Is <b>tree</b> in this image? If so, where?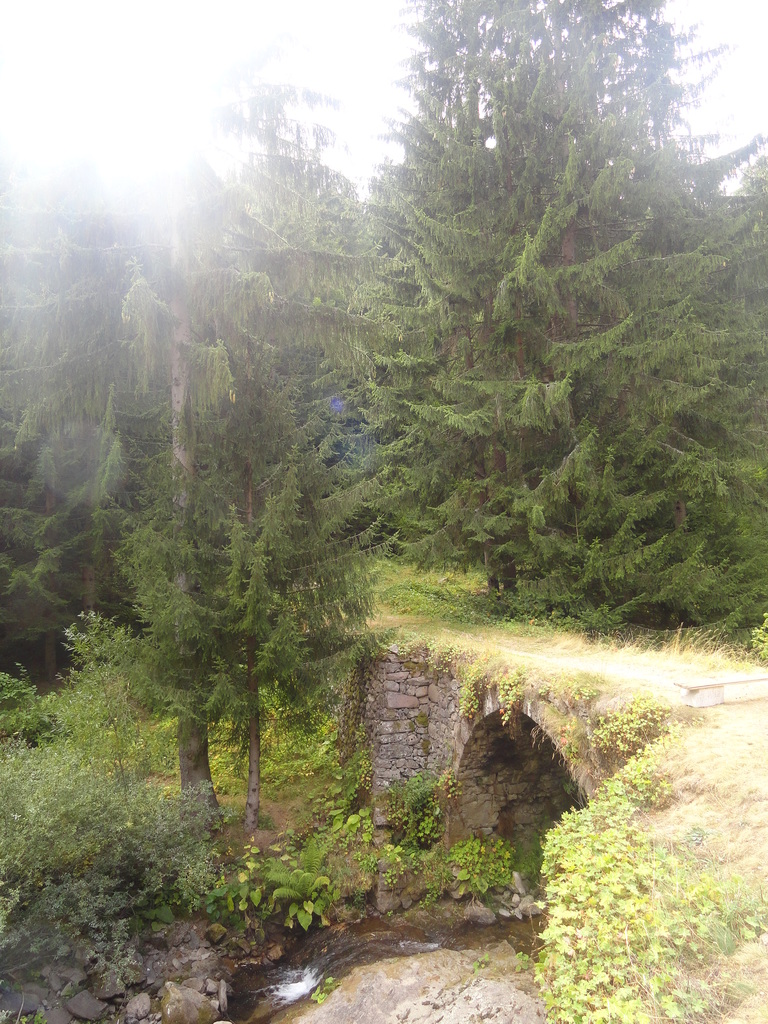
Yes, at left=596, top=93, right=767, bottom=657.
